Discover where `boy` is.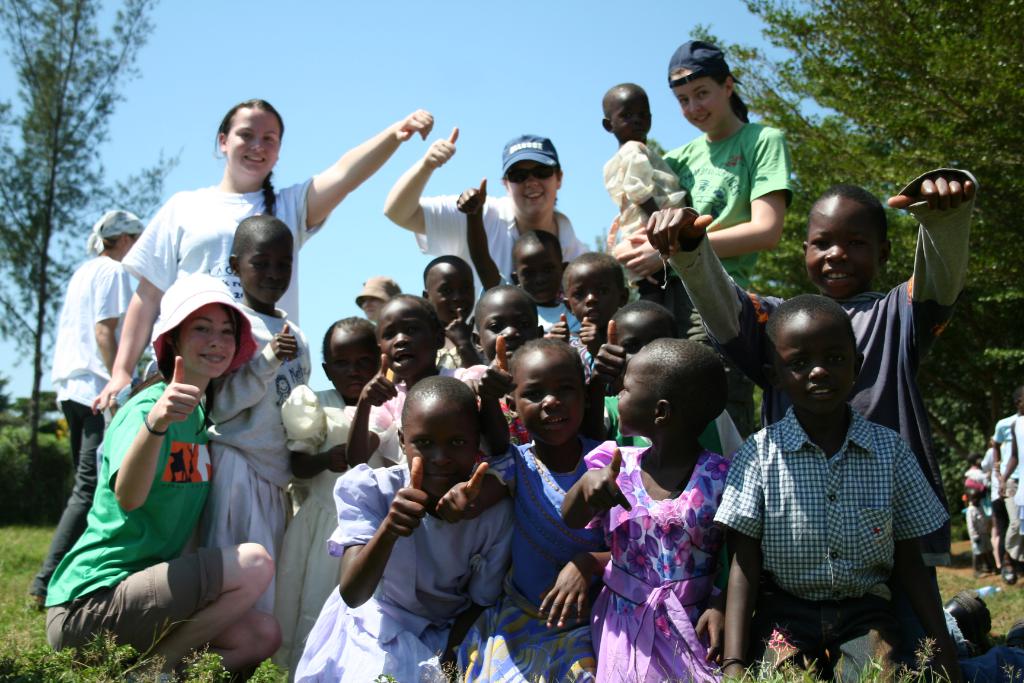
Discovered at (344,299,492,468).
